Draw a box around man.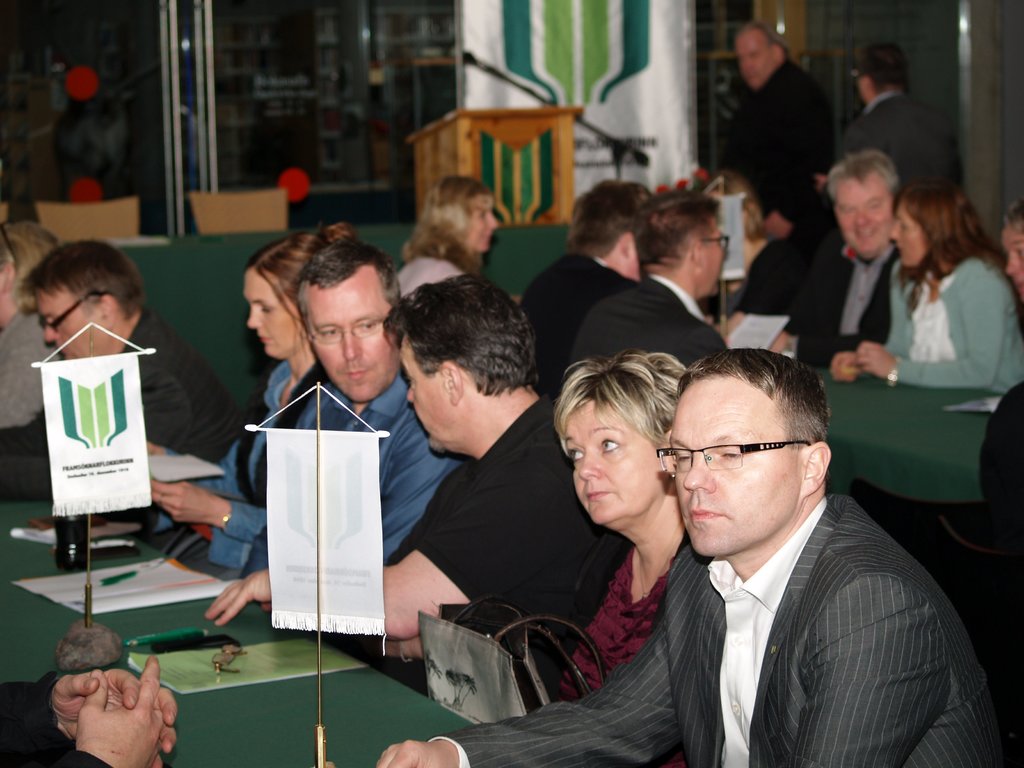
box=[148, 236, 477, 576].
